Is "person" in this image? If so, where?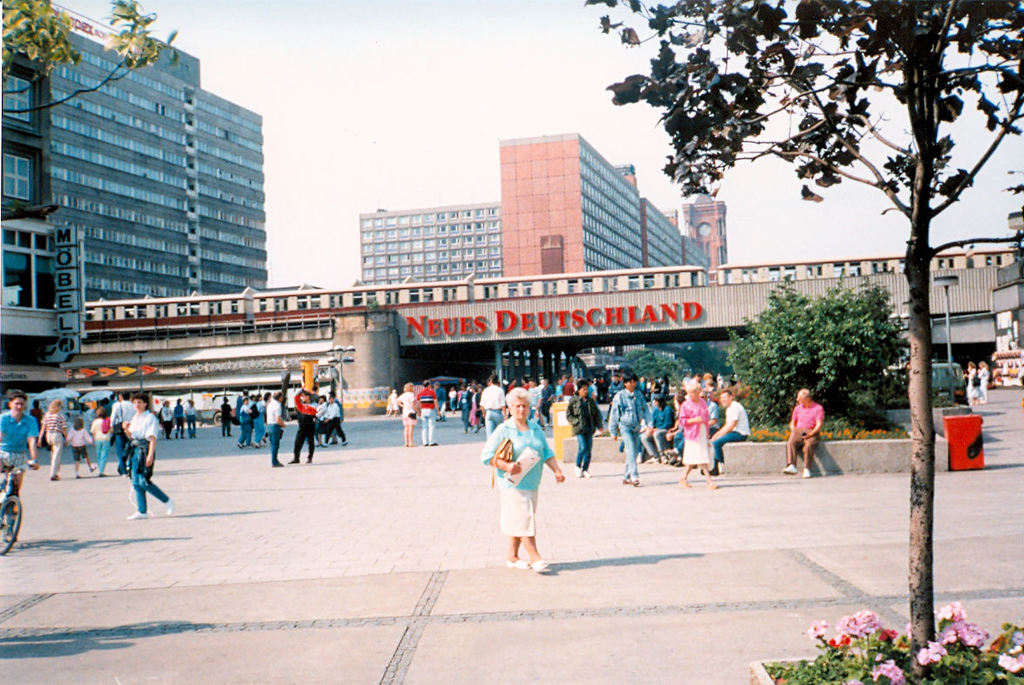
Yes, at 158, 400, 169, 435.
